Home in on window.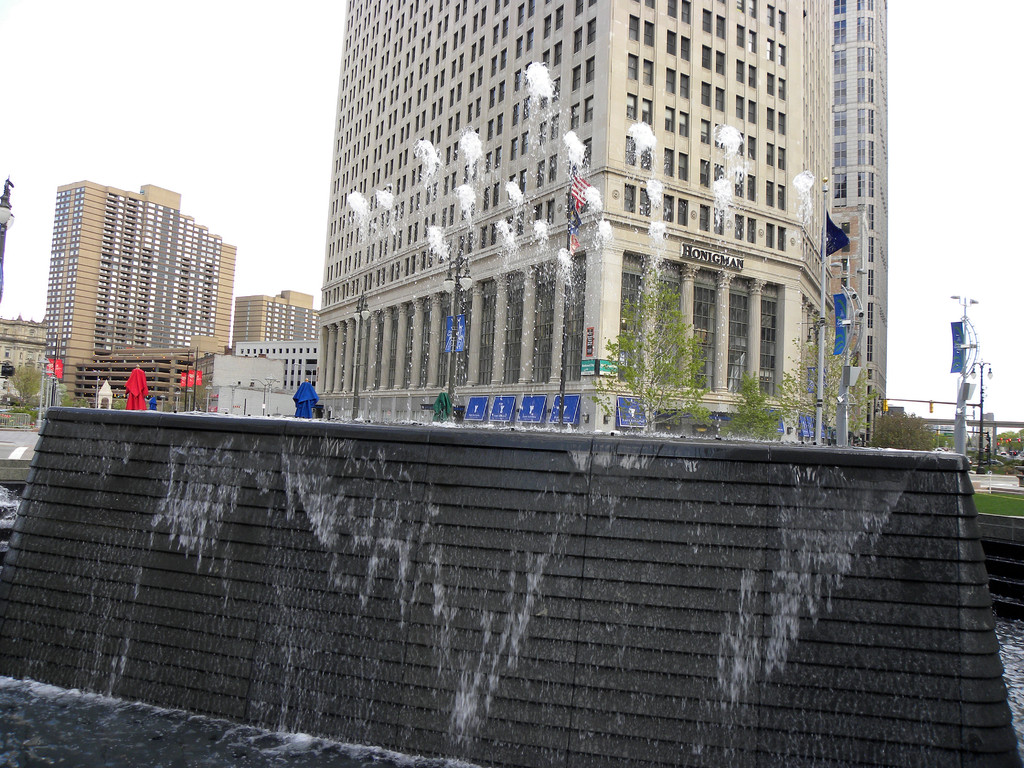
Homed in at [748,98,758,125].
